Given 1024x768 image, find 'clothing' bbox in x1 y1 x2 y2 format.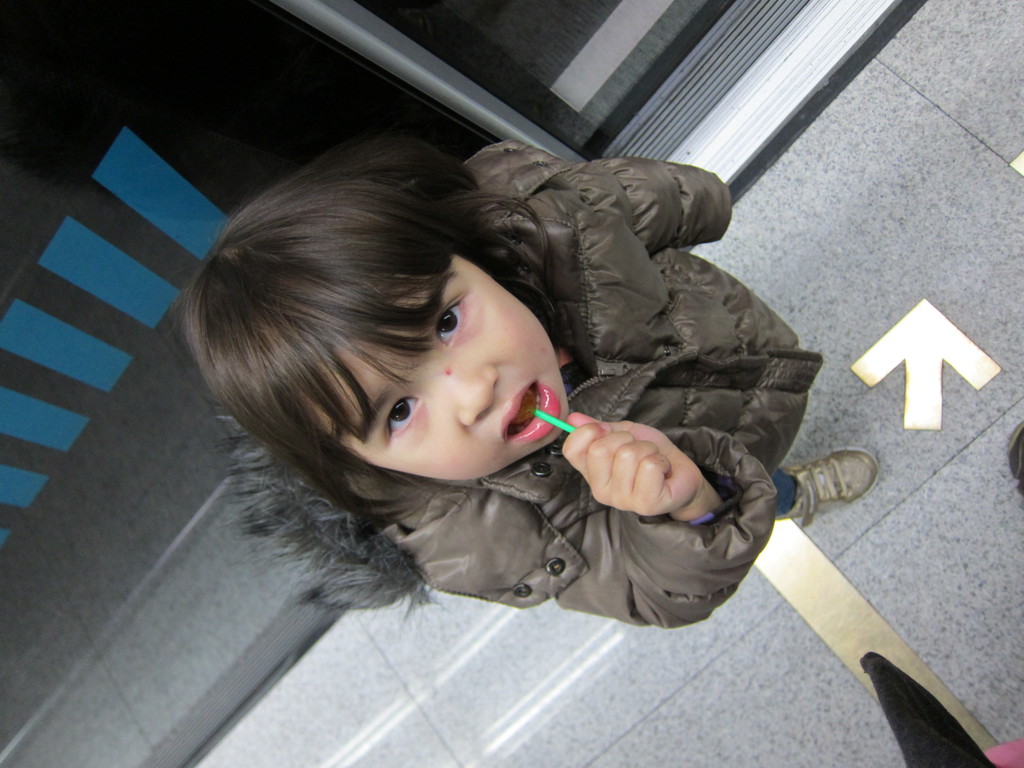
184 106 894 668.
